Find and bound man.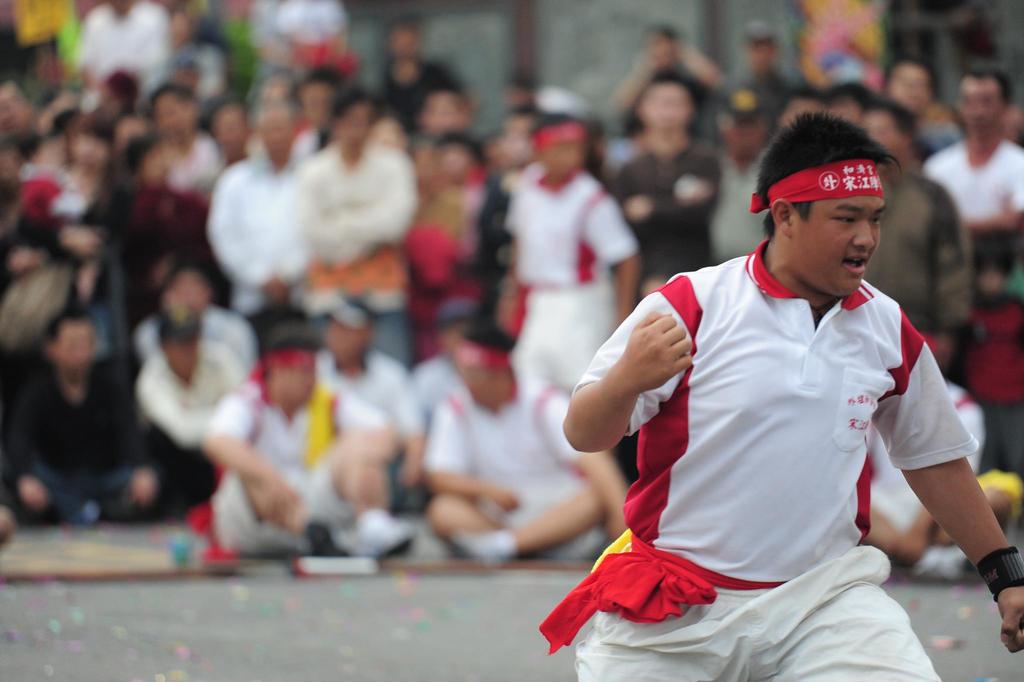
Bound: BBox(283, 91, 422, 372).
